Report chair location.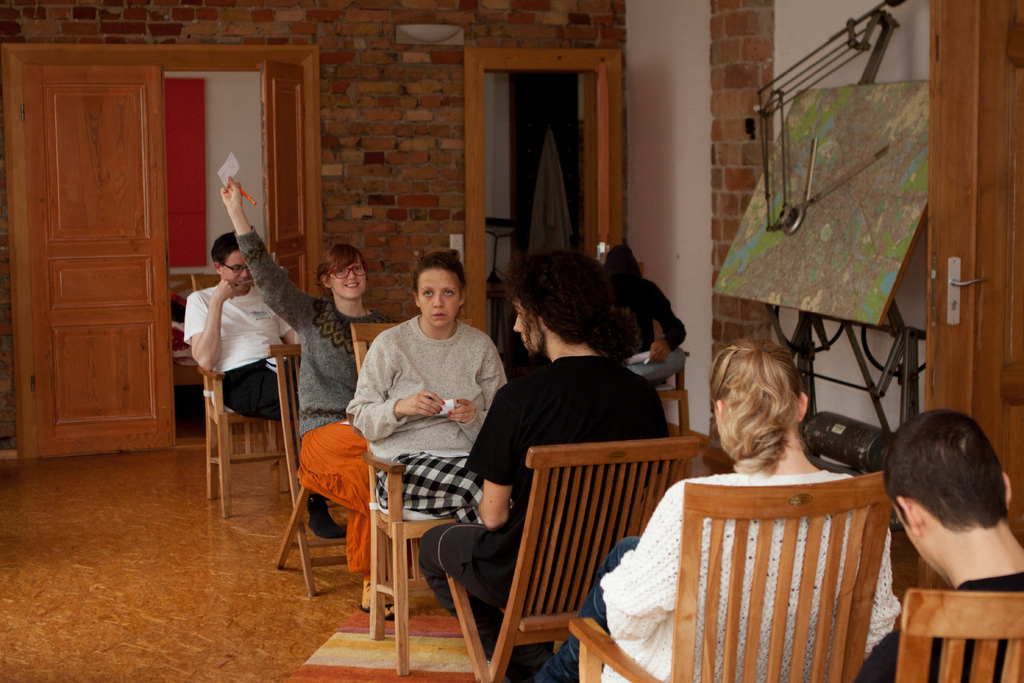
Report: (348, 318, 472, 677).
